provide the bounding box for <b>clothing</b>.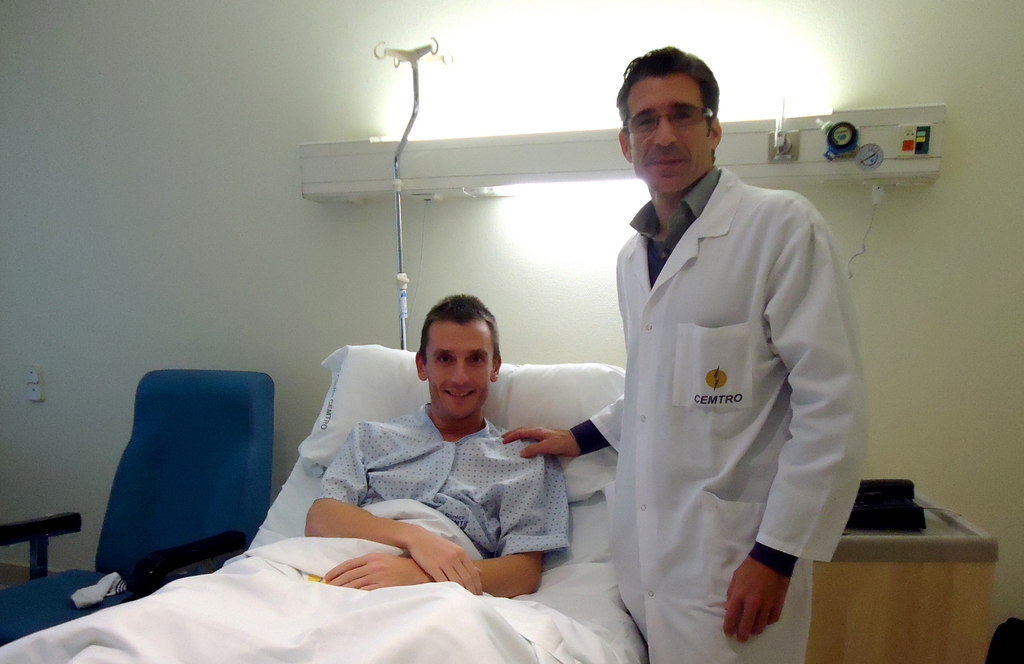
[584, 137, 878, 633].
